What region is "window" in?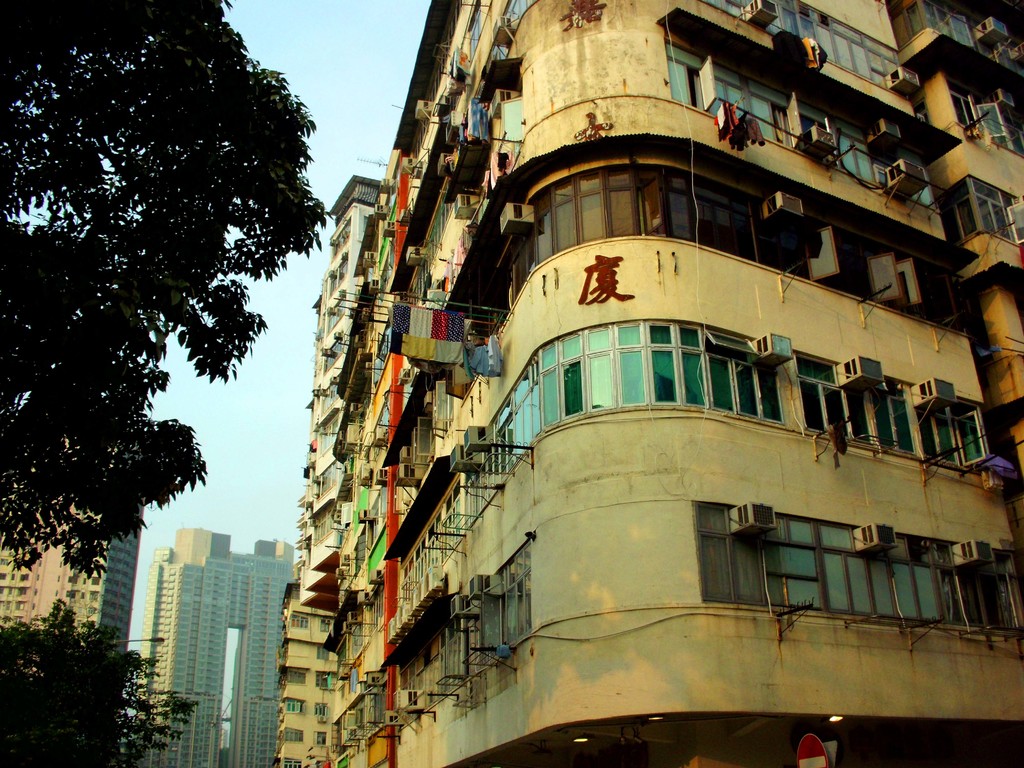
Rect(285, 699, 305, 715).
